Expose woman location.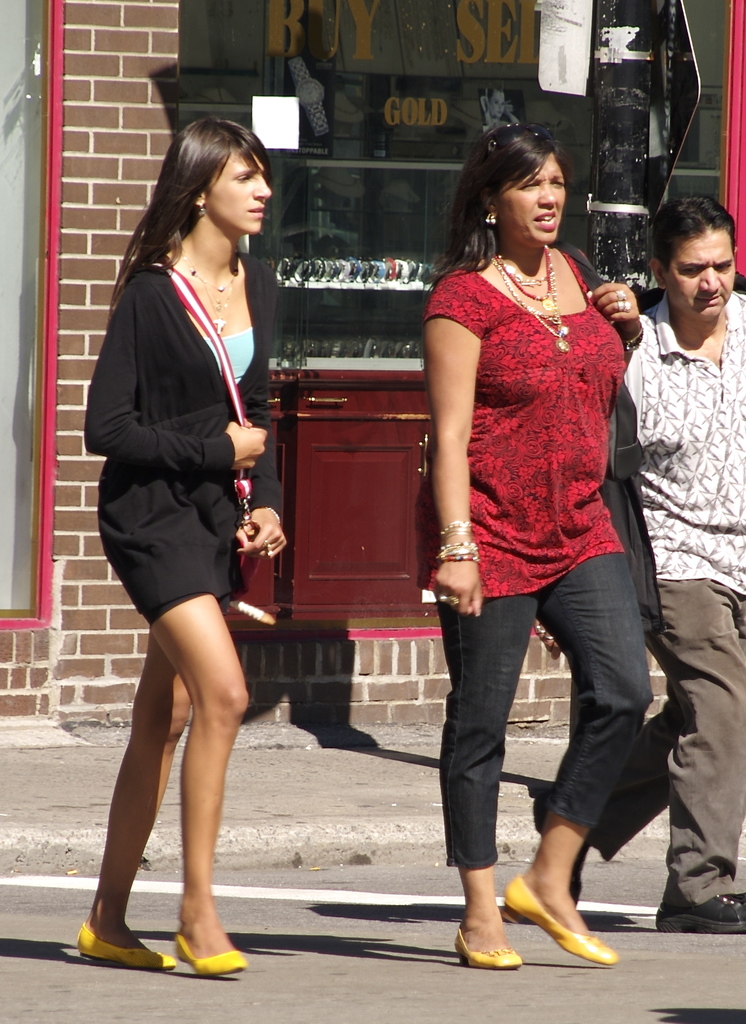
Exposed at bbox=[86, 137, 300, 975].
